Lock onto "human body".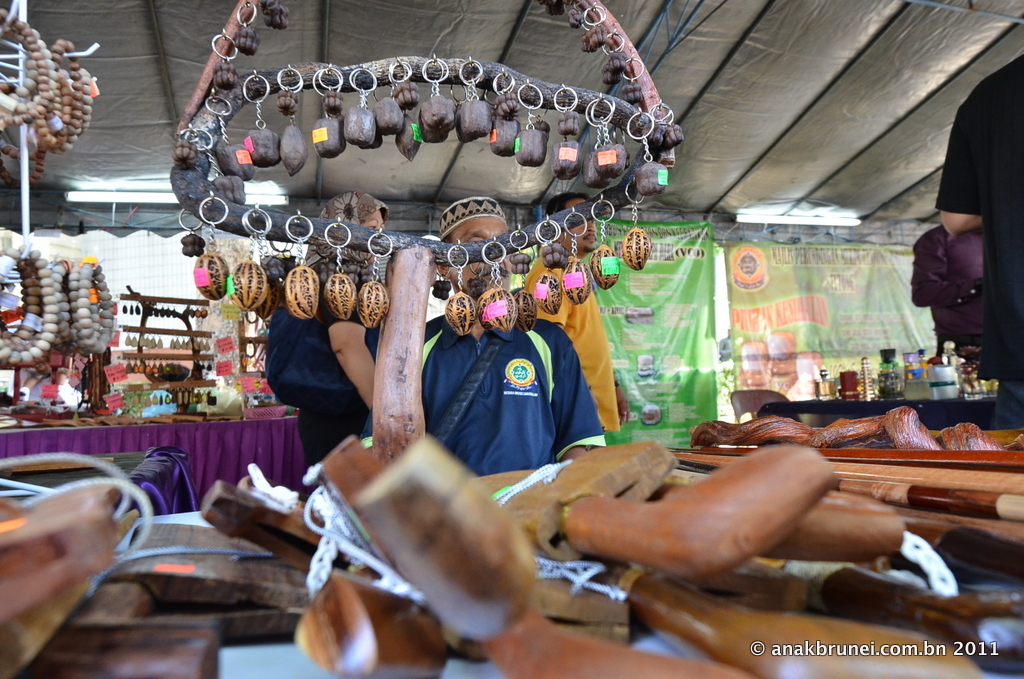
Locked: detection(263, 273, 382, 491).
